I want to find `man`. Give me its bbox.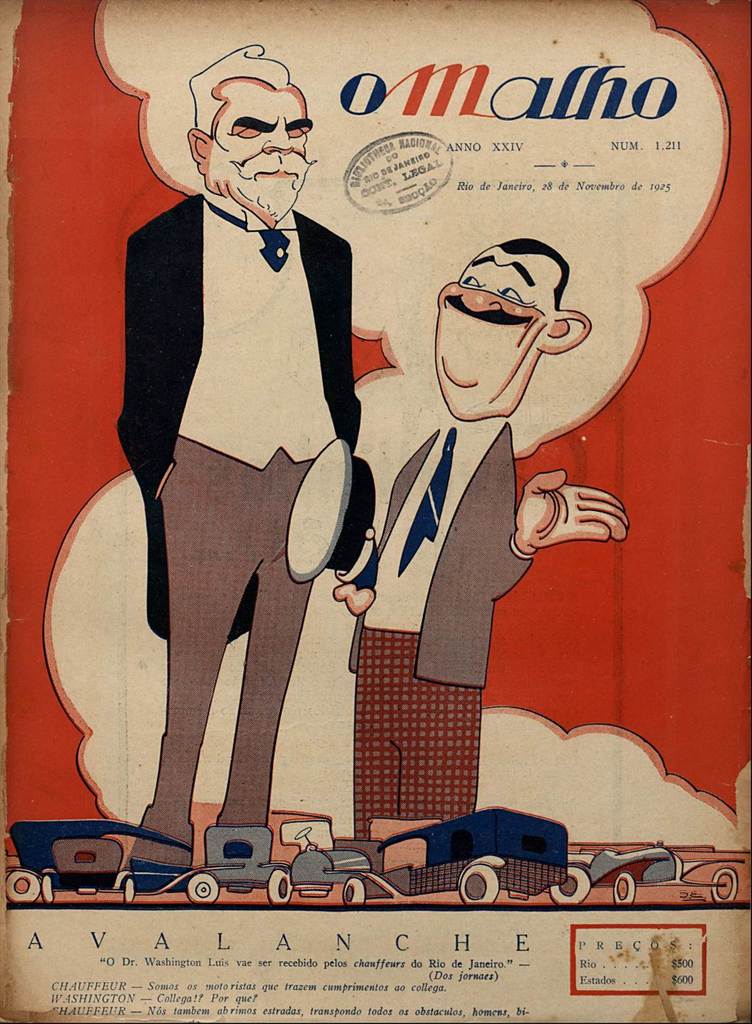
select_region(330, 234, 628, 848).
